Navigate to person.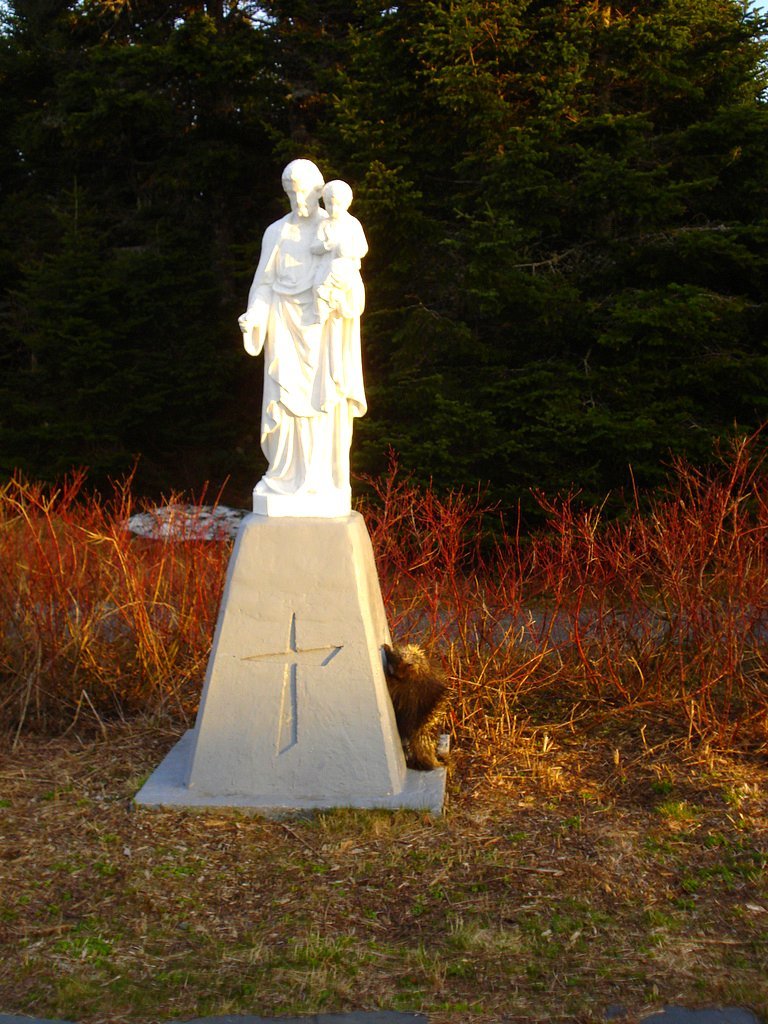
Navigation target: l=234, t=159, r=381, b=510.
